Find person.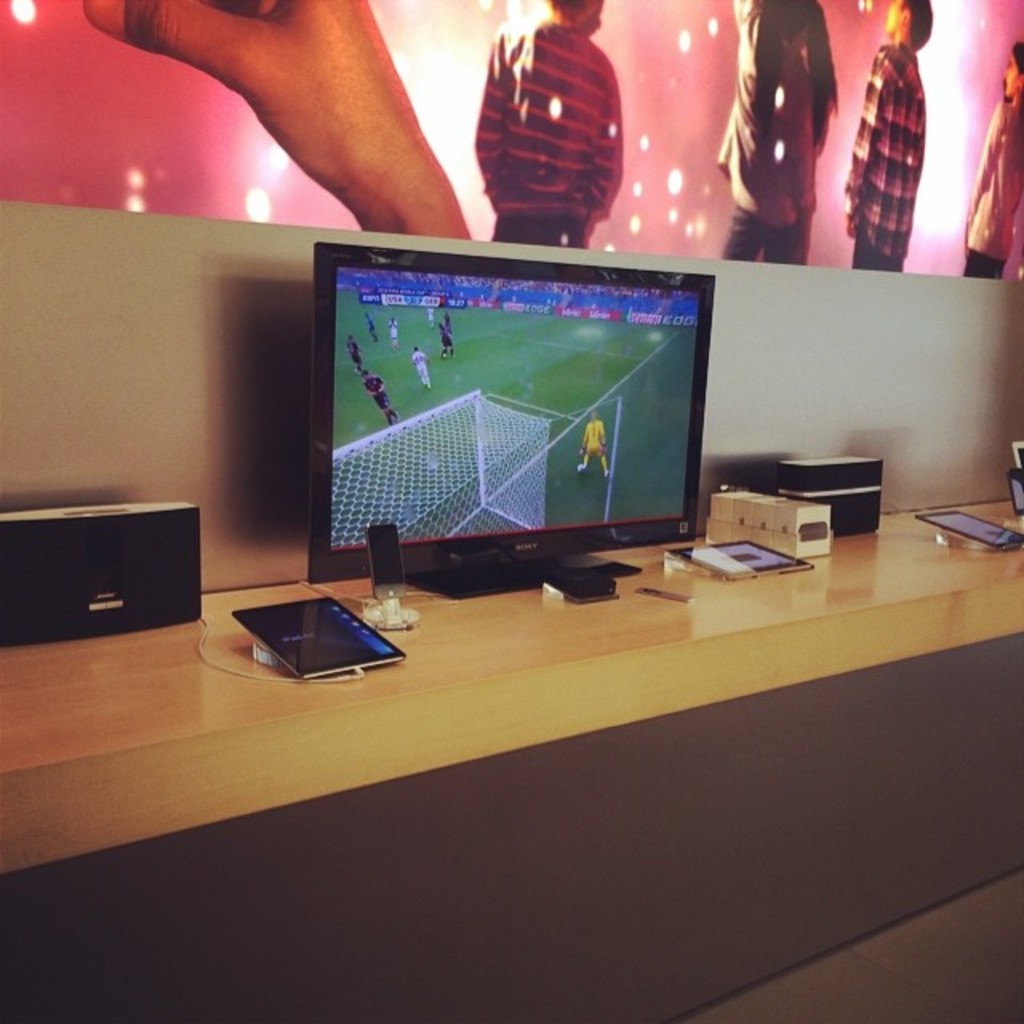
366/366/406/422.
